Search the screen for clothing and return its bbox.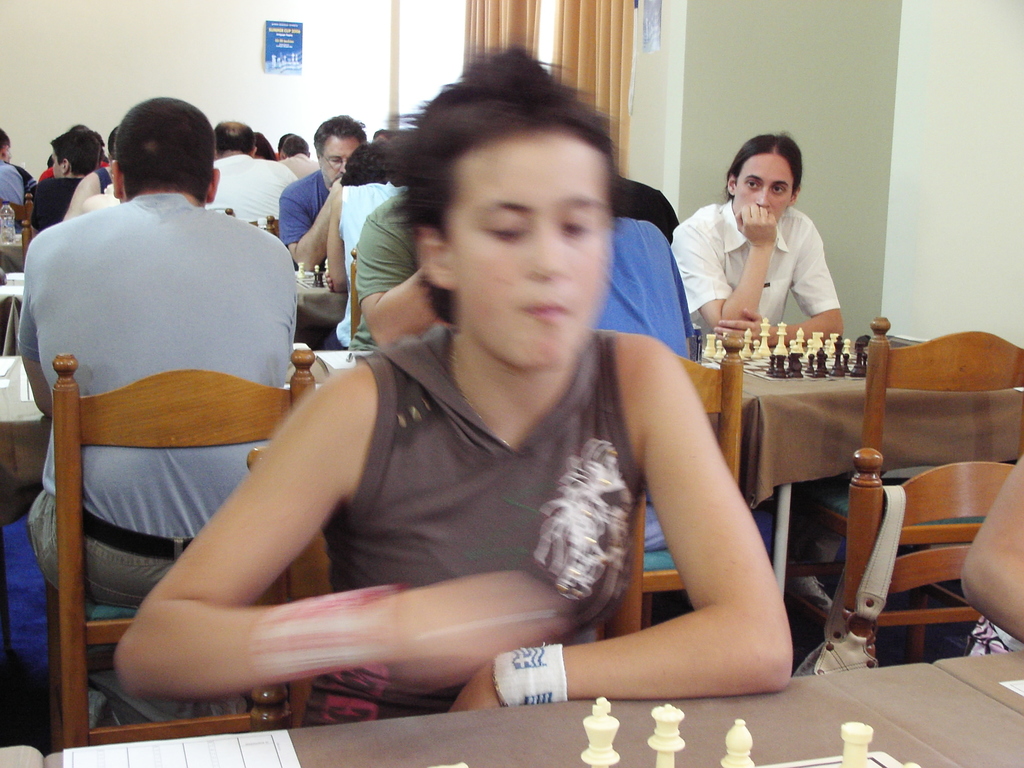
Found: rect(296, 182, 405, 349).
